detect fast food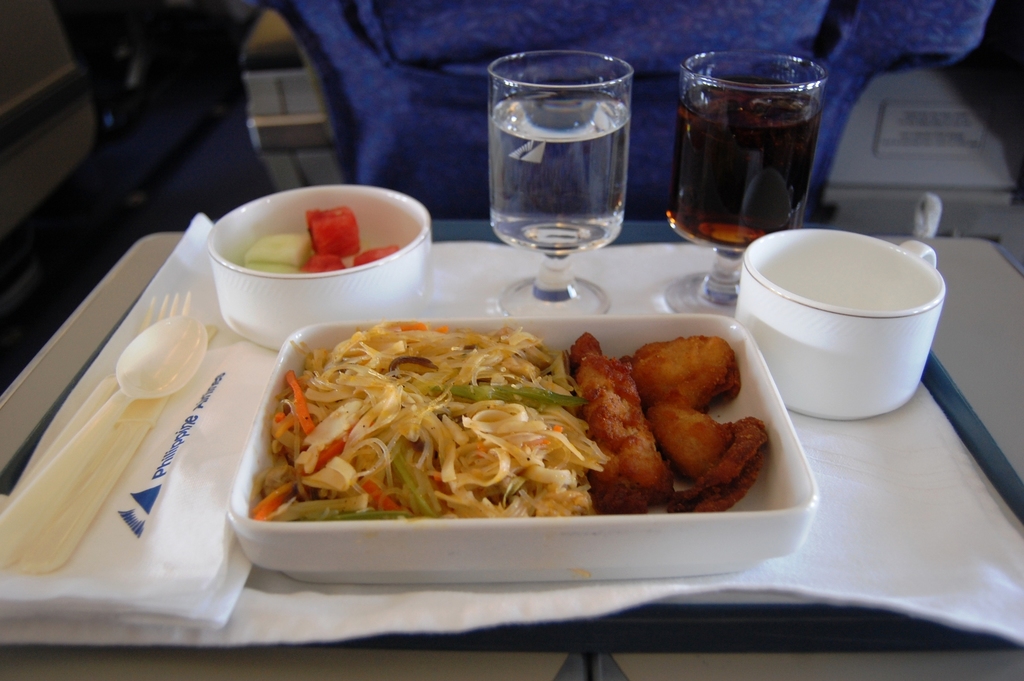
detection(256, 316, 792, 532)
